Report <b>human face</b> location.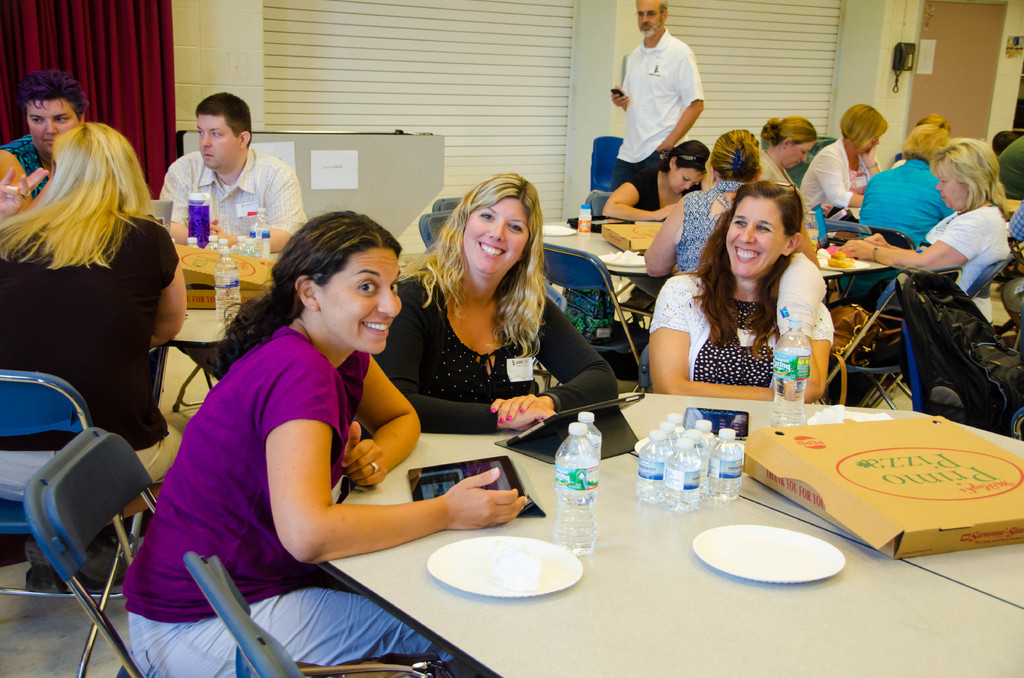
Report: [x1=636, y1=0, x2=664, y2=34].
